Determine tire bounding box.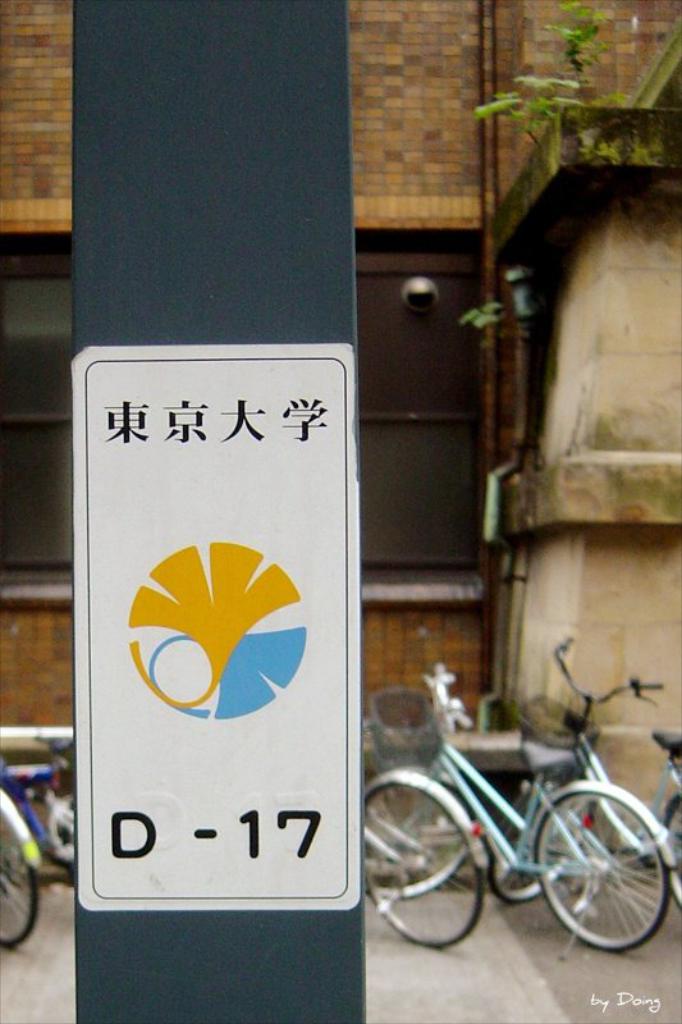
Determined: BBox(534, 785, 672, 947).
